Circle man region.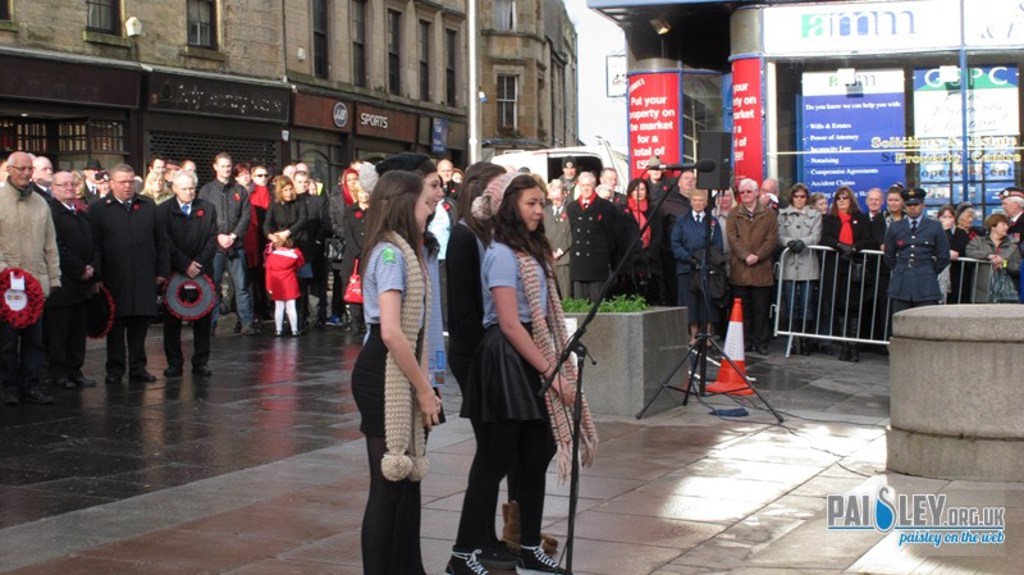
Region: 567 166 614 298.
